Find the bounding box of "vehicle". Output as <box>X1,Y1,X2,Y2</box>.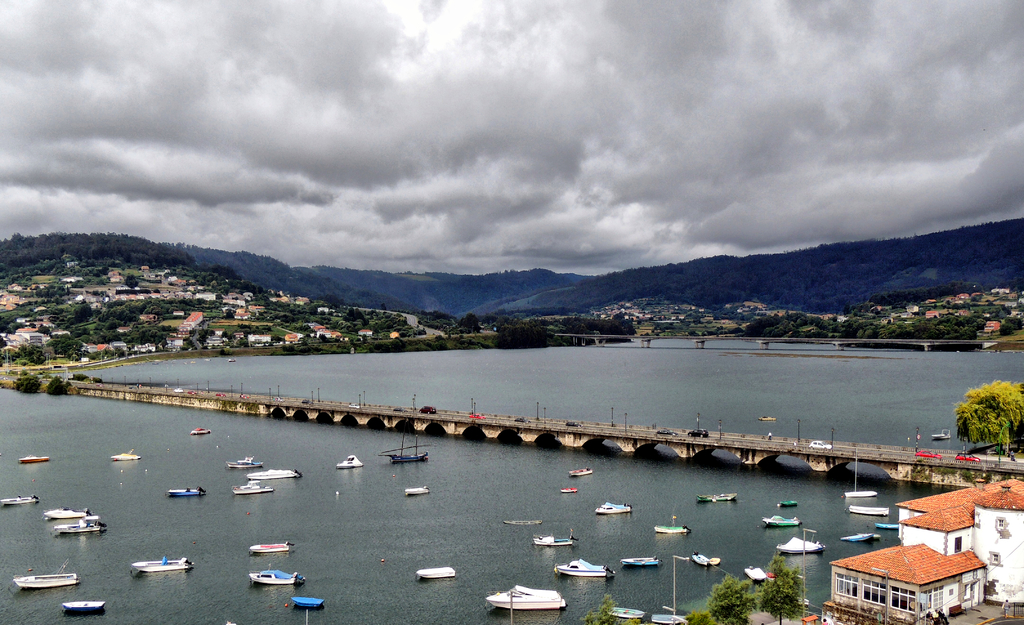
<box>617,553,664,567</box>.
